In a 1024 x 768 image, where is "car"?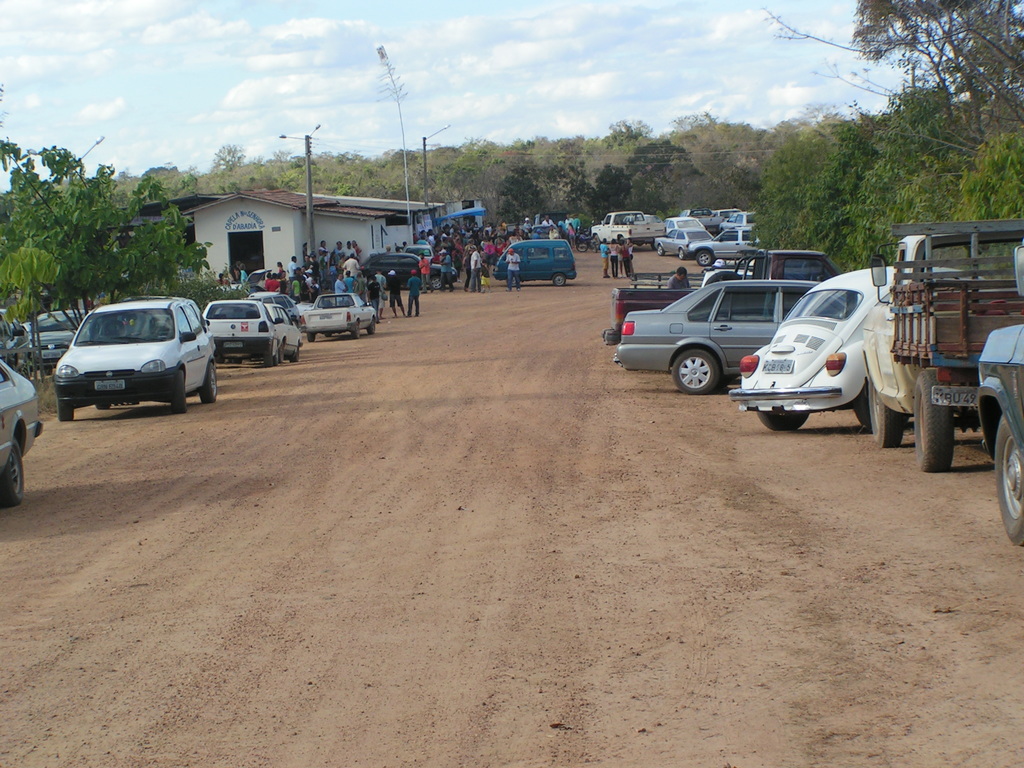
left=495, top=240, right=578, bottom=289.
